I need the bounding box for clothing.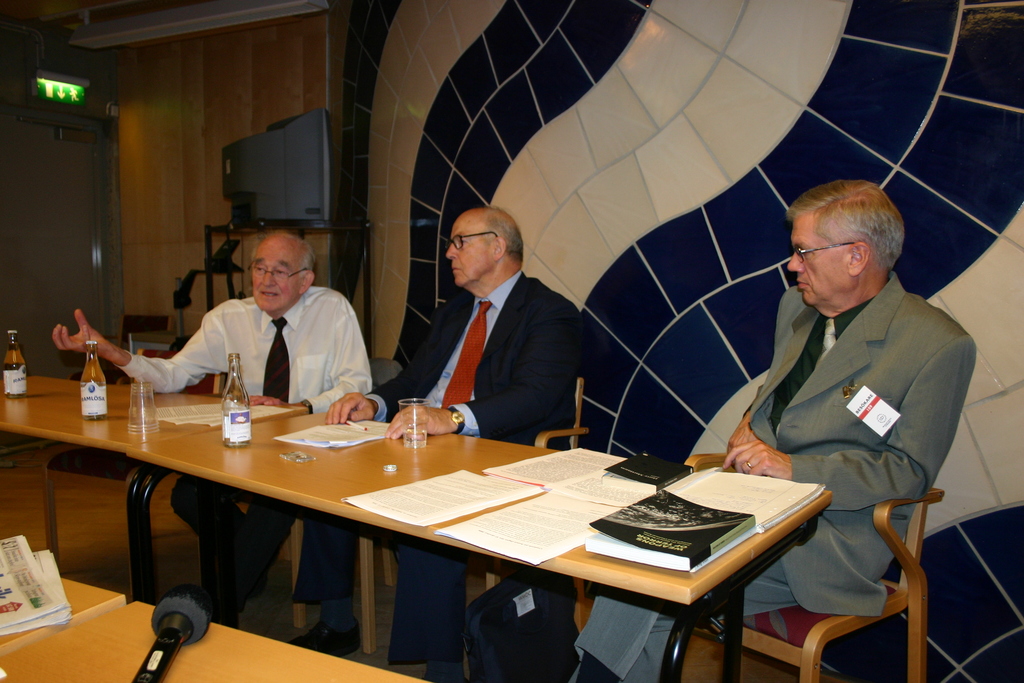
Here it is: BBox(118, 284, 371, 598).
